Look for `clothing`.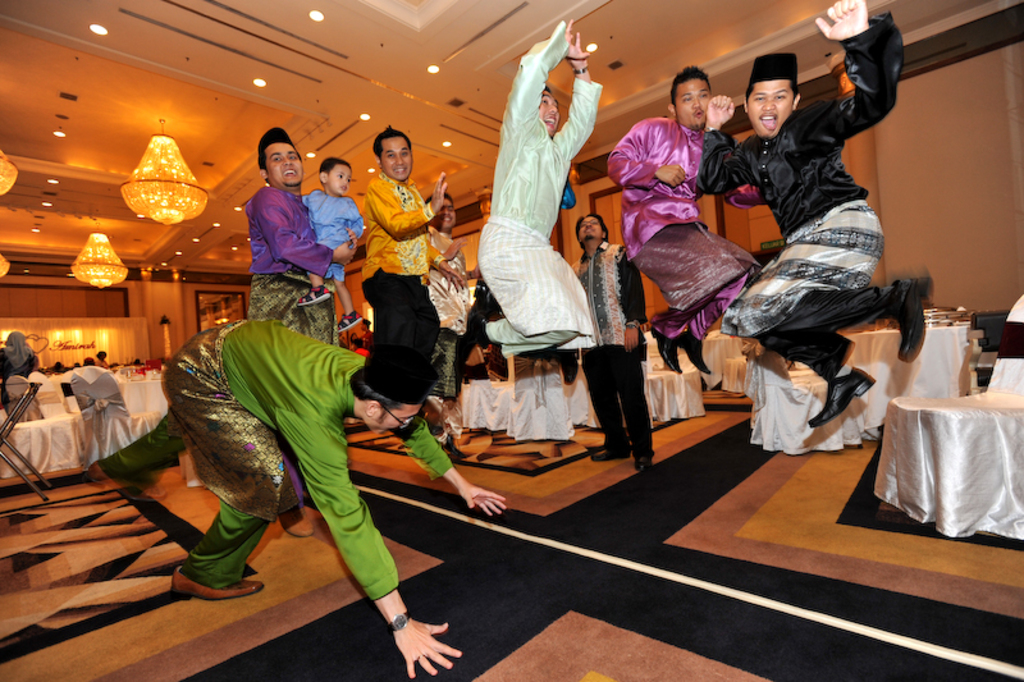
Found: x1=361 y1=175 x2=433 y2=407.
